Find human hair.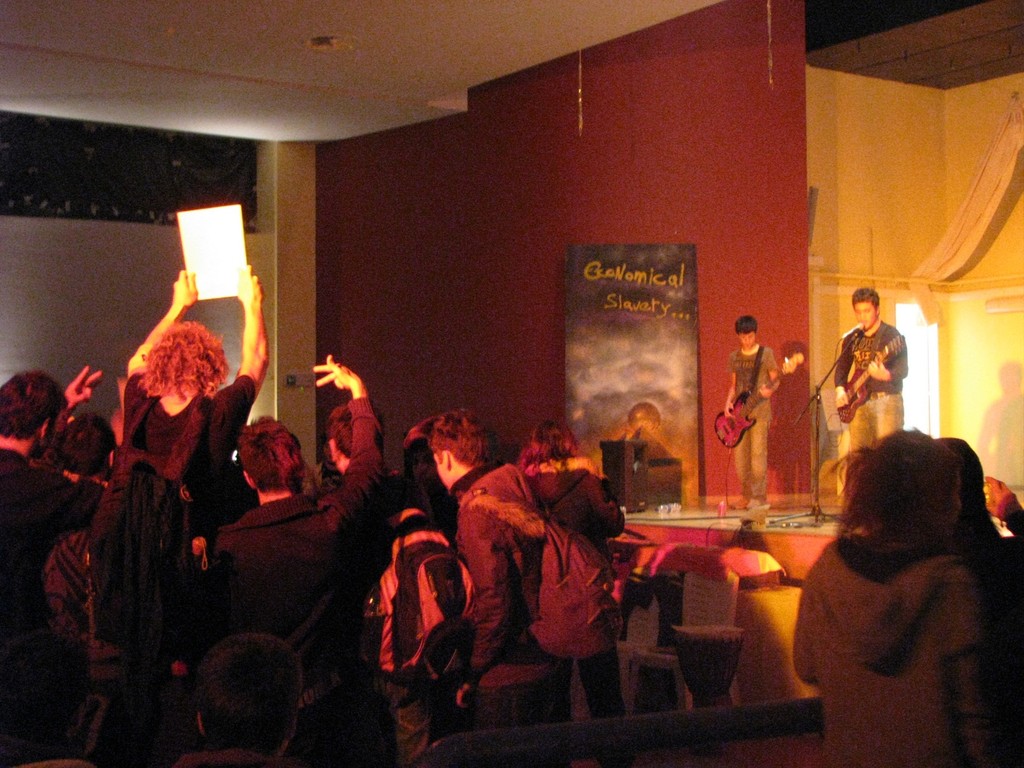
bbox=(236, 416, 305, 498).
